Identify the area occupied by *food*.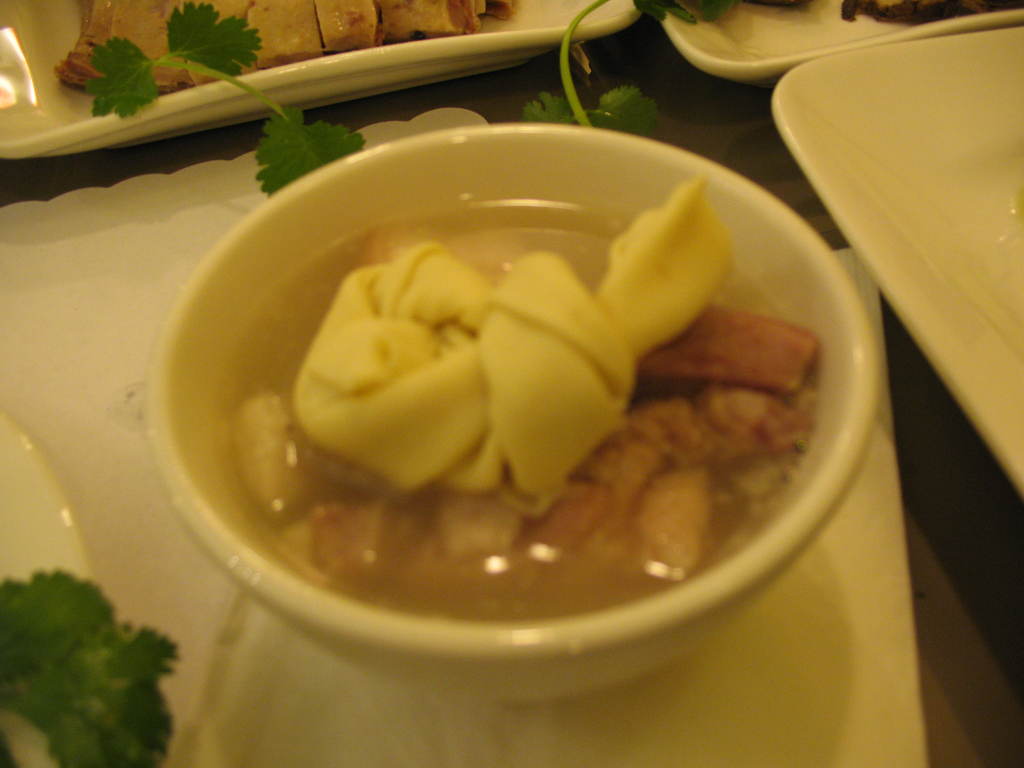
Area: (x1=842, y1=0, x2=1023, y2=23).
